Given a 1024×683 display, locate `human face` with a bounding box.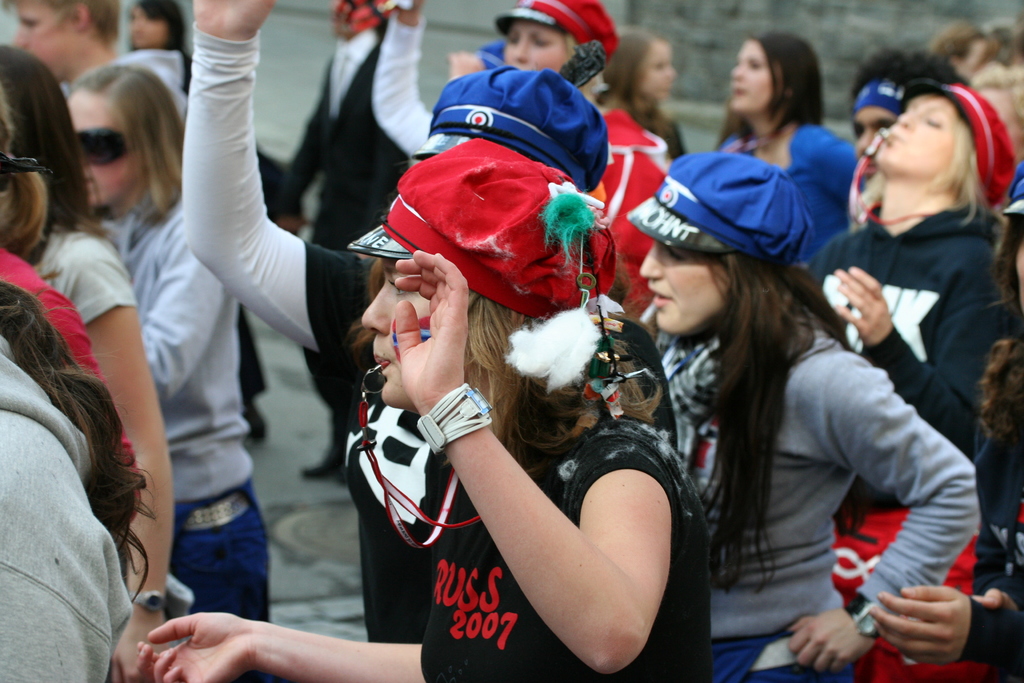
Located: (126, 0, 166, 51).
